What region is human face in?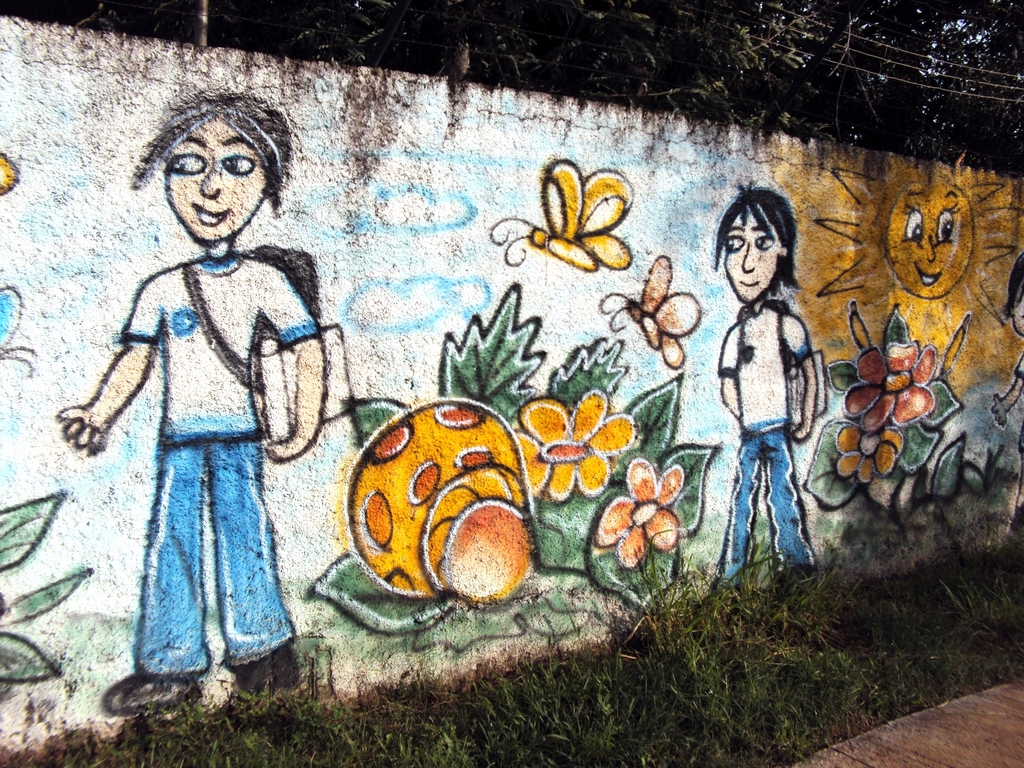
<bbox>728, 213, 778, 302</bbox>.
